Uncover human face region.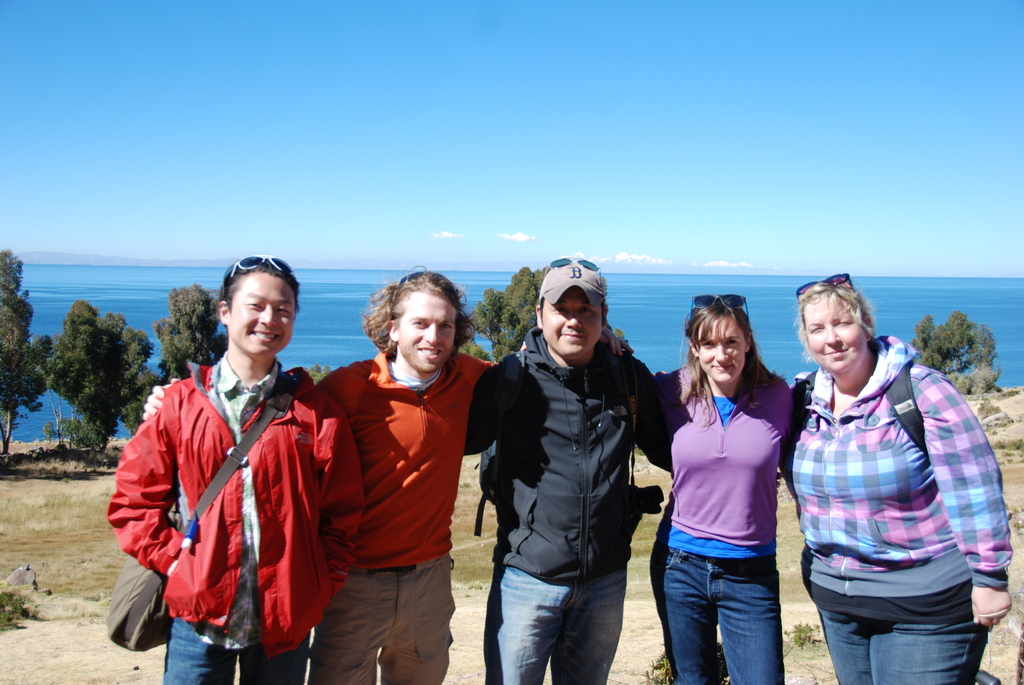
Uncovered: [697, 320, 744, 391].
